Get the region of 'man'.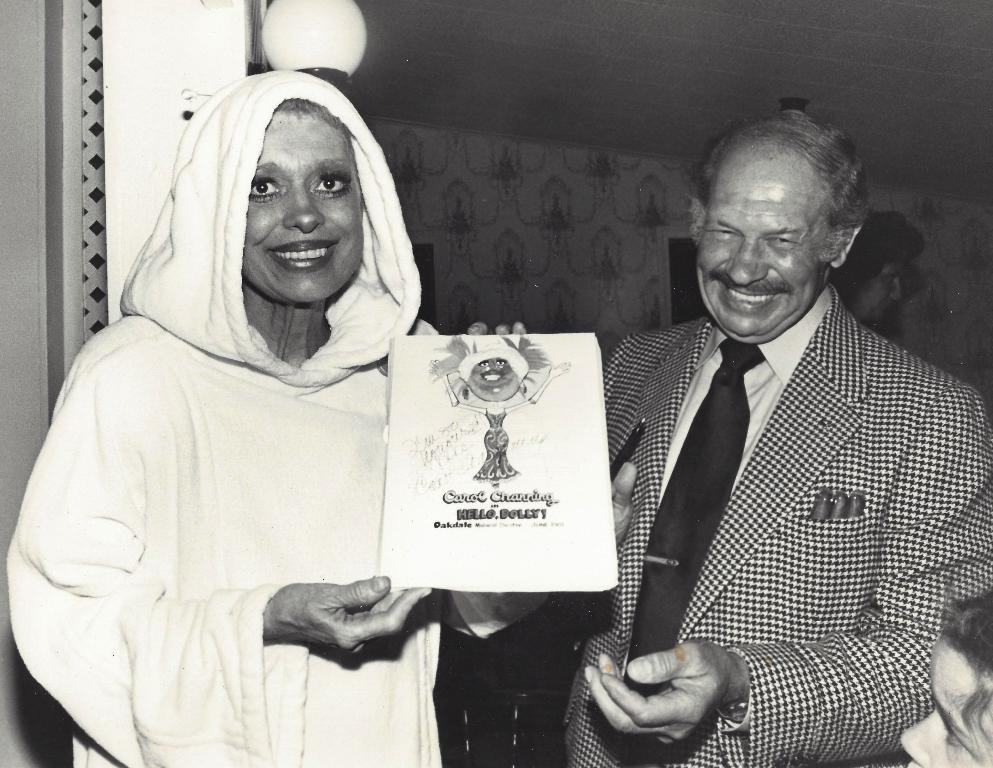
<region>555, 110, 964, 751</region>.
